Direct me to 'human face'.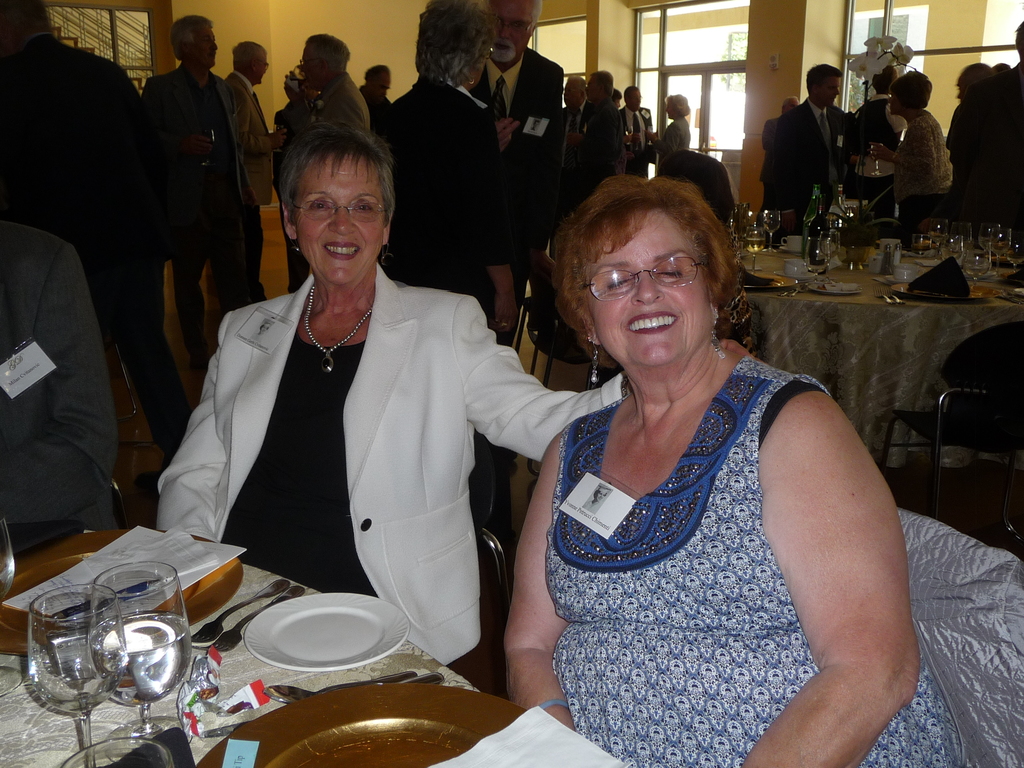
Direction: crop(584, 213, 705, 363).
